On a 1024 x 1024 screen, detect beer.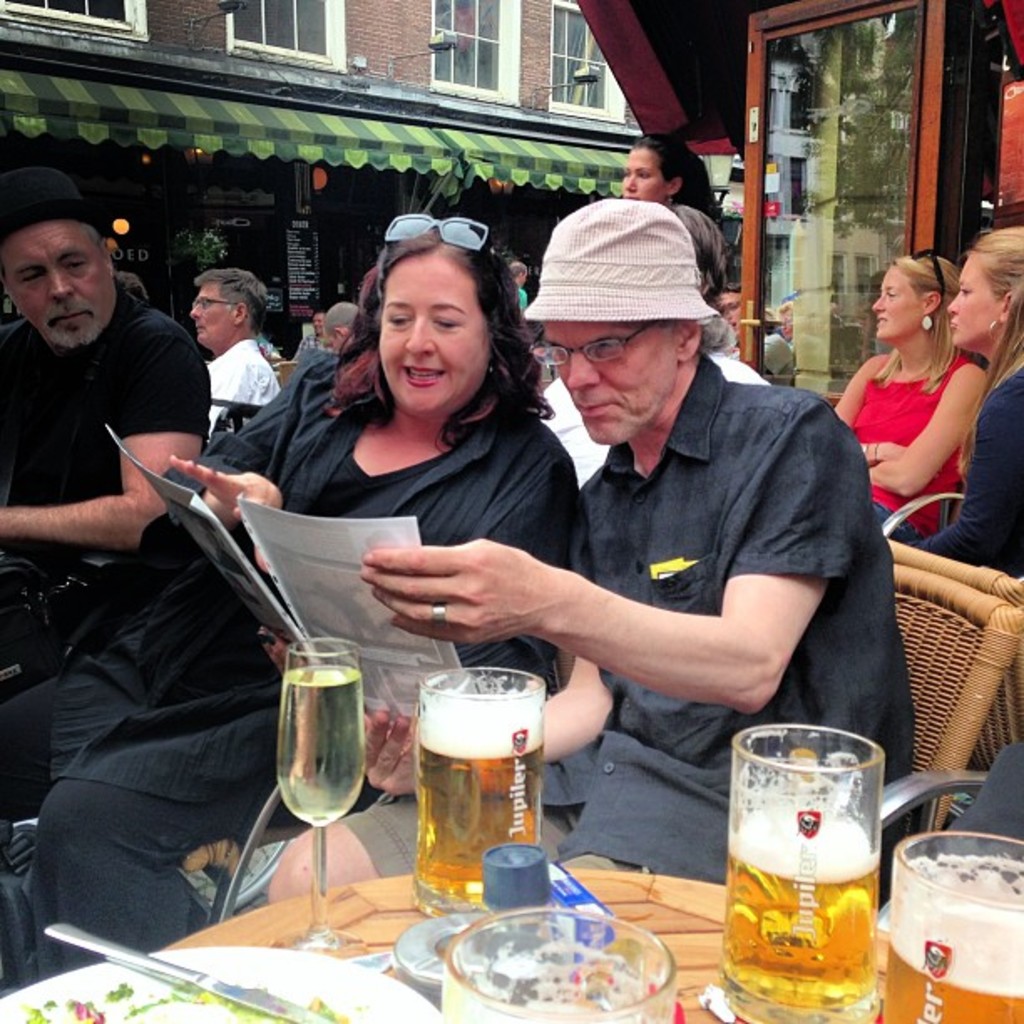
711, 806, 877, 1019.
